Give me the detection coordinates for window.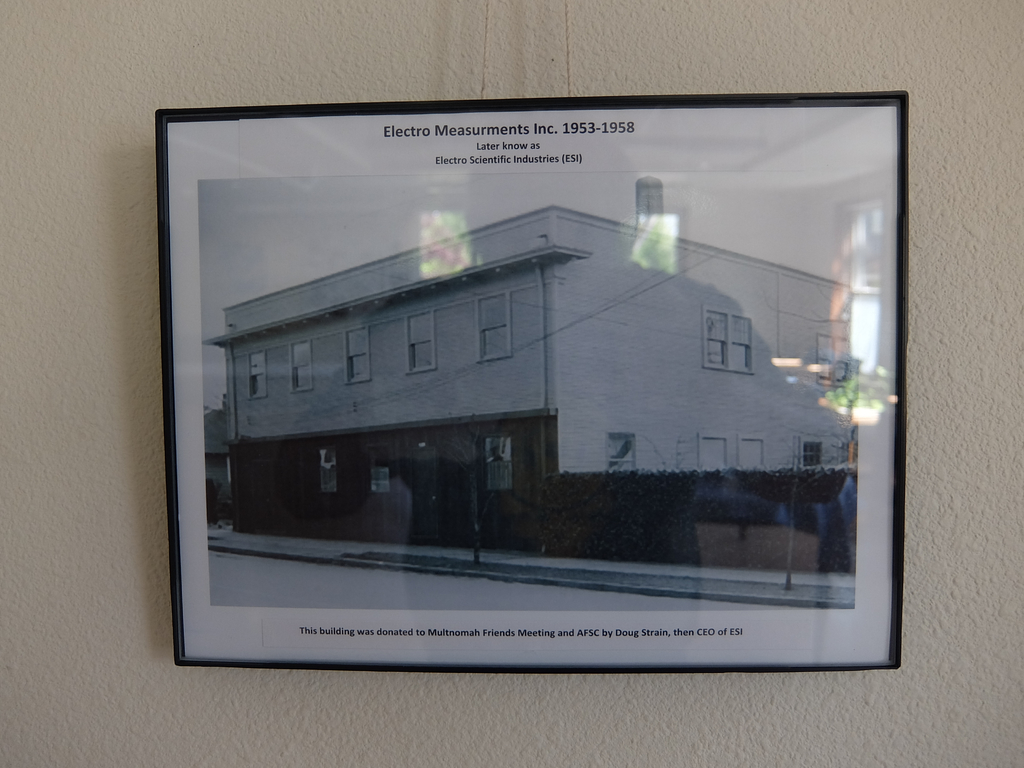
left=819, top=330, right=854, bottom=381.
